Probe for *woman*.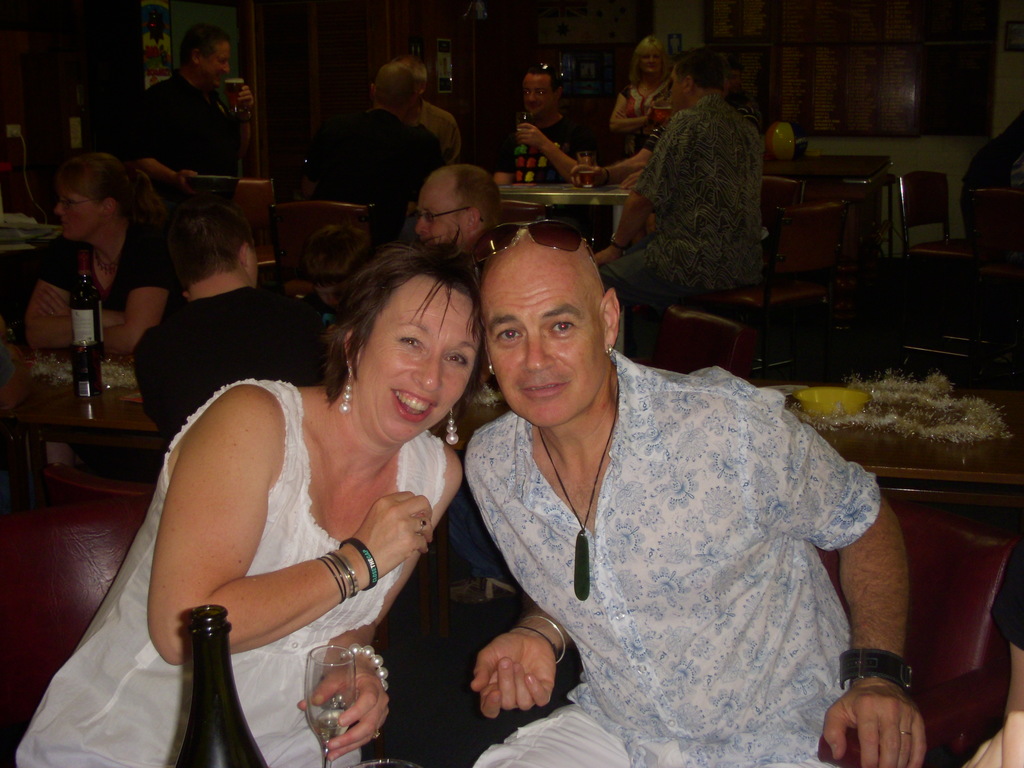
Probe result: l=609, t=29, r=678, b=136.
